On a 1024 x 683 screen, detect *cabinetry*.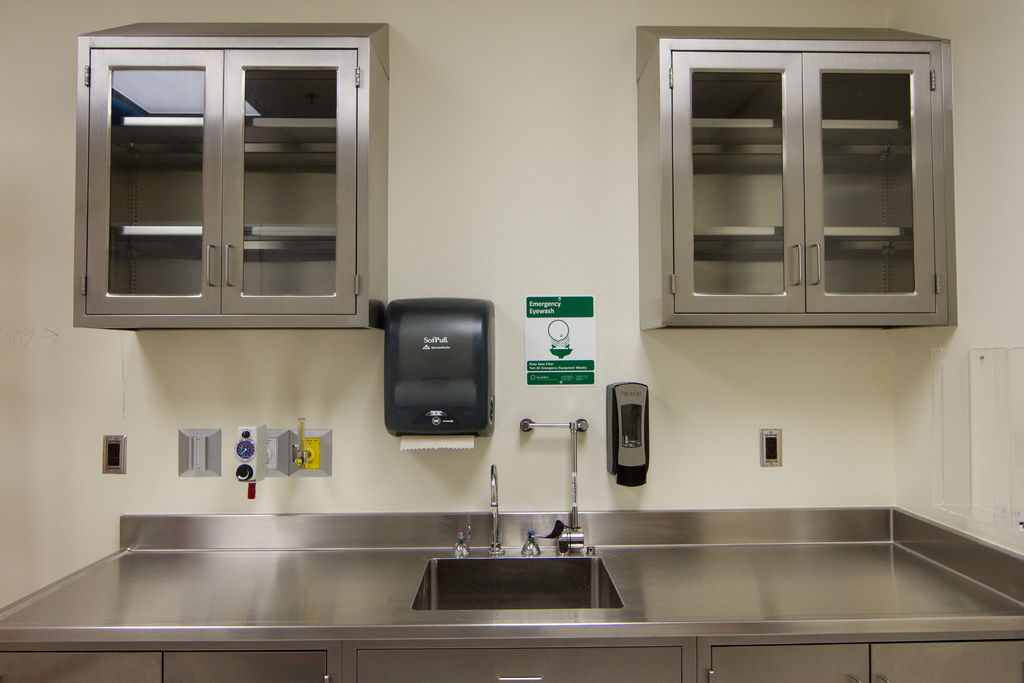
locate(671, 50, 941, 314).
